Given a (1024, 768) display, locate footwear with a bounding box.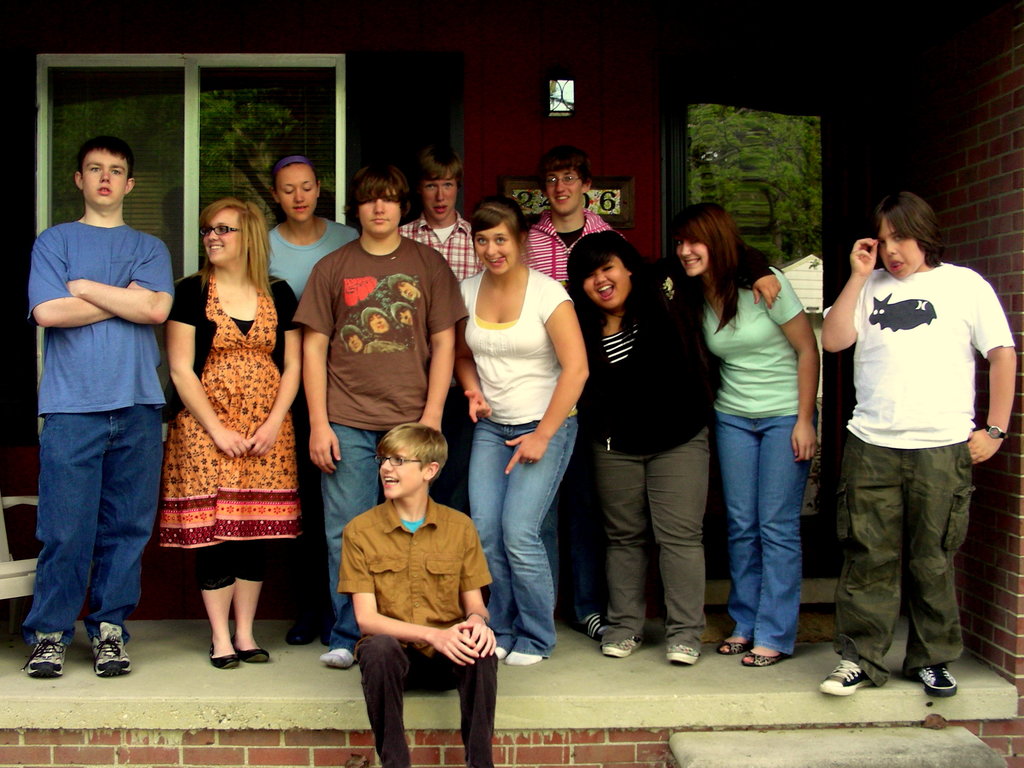
Located: 579,611,610,634.
